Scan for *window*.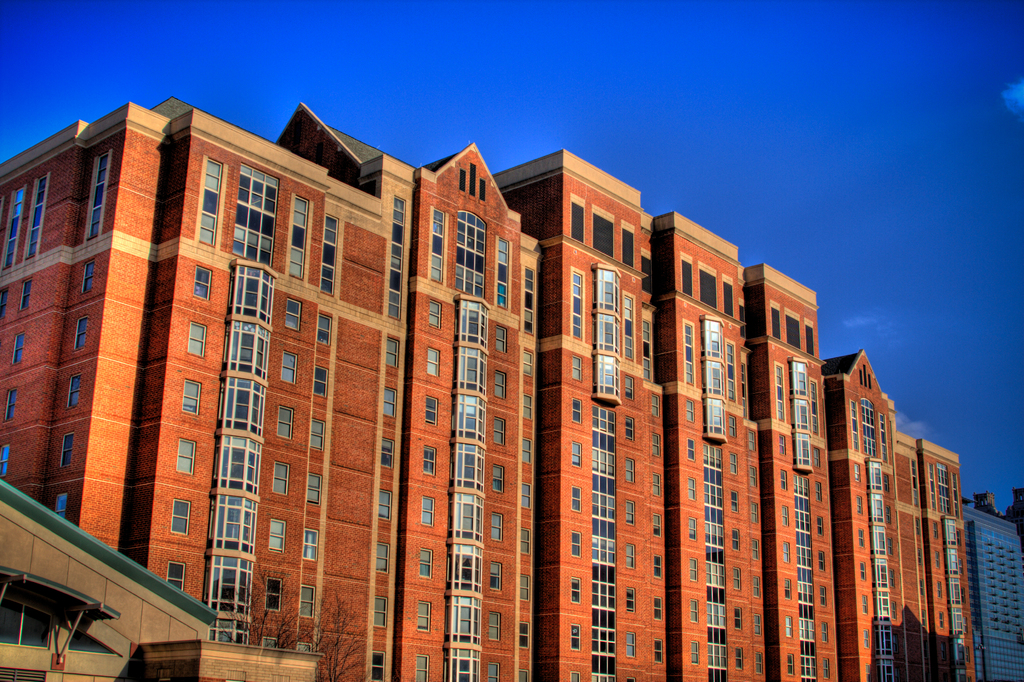
Scan result: x1=787, y1=619, x2=795, y2=638.
